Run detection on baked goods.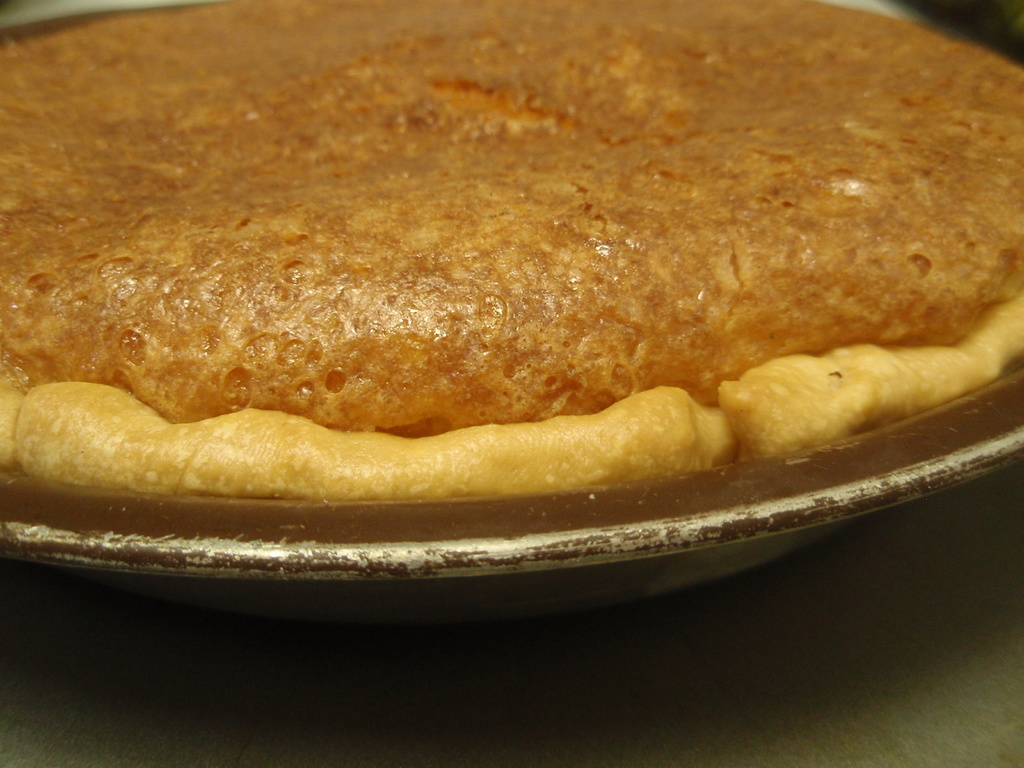
Result: crop(0, 0, 1023, 502).
